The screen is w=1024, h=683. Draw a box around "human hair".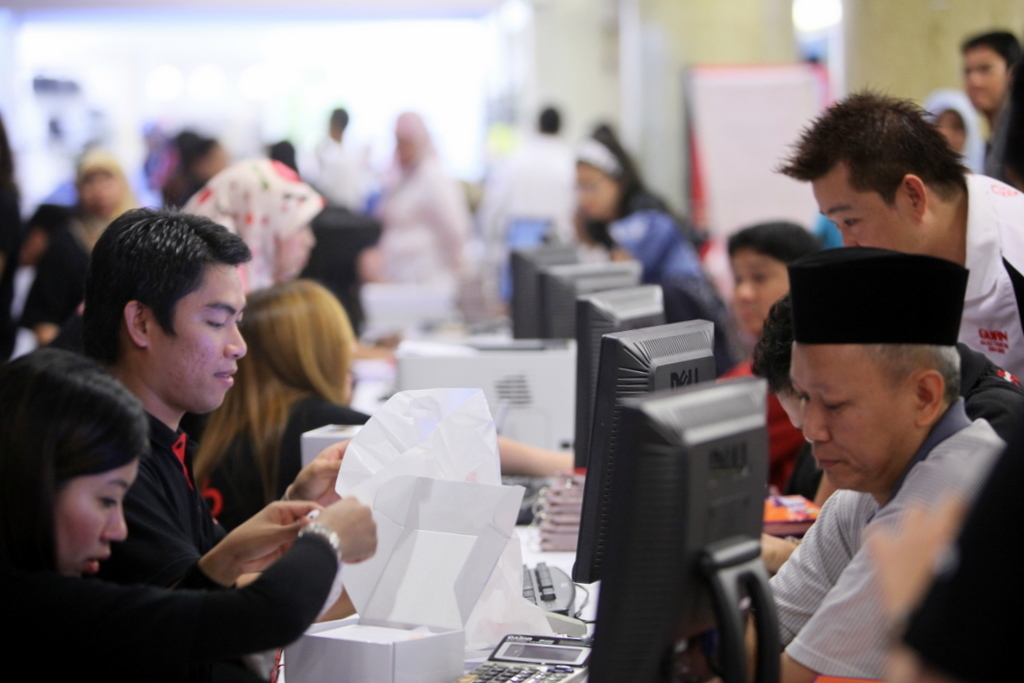
<bbox>963, 27, 1023, 72</bbox>.
